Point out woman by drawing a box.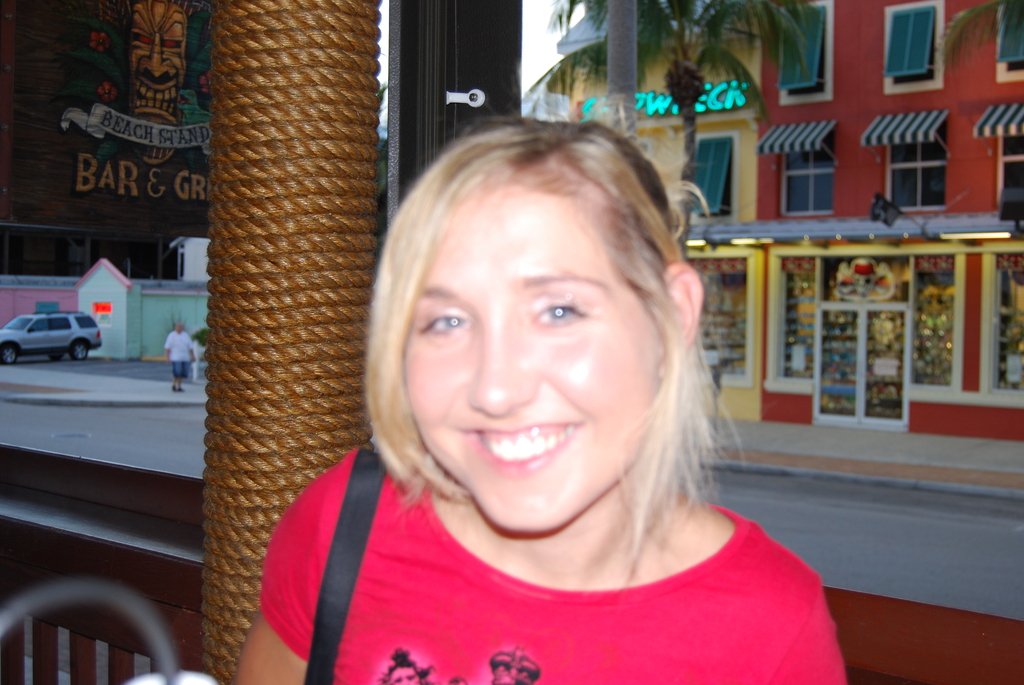
228:116:845:684.
